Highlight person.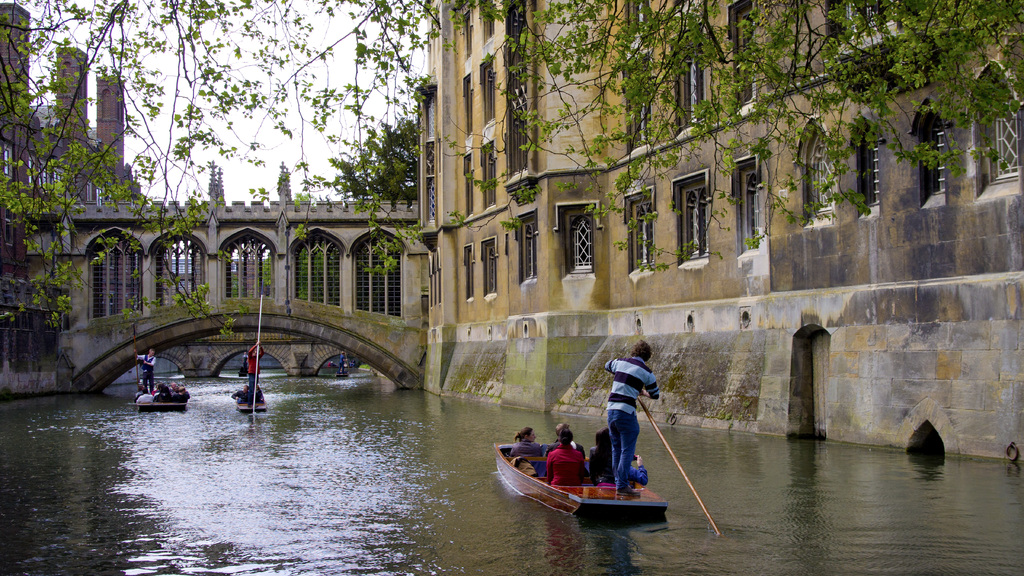
Highlighted region: <box>606,340,660,495</box>.
